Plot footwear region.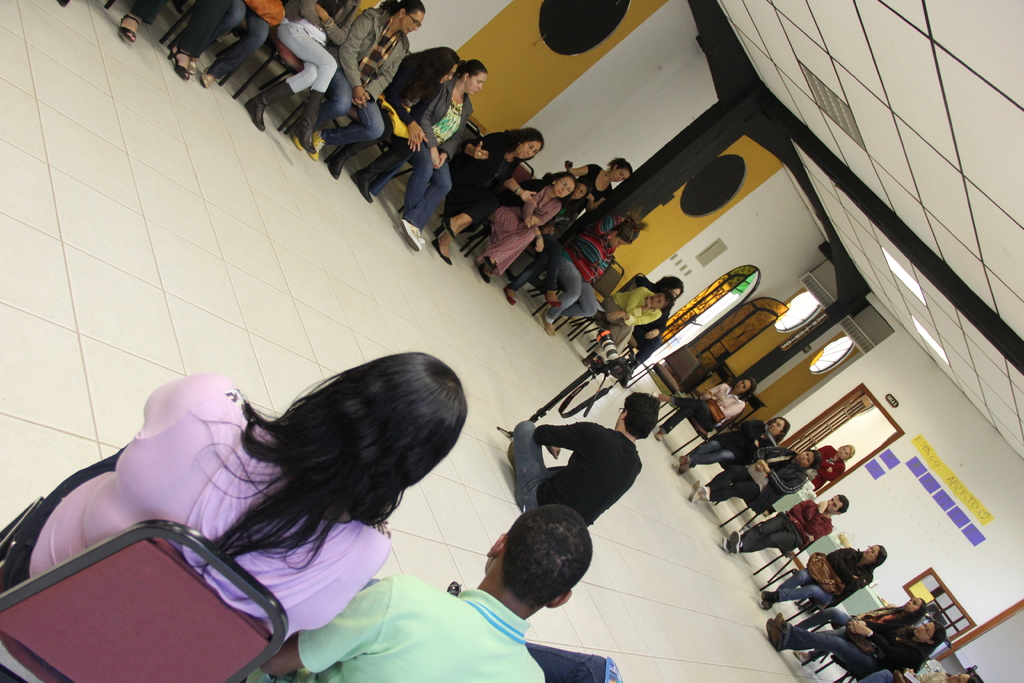
Plotted at BBox(244, 78, 297, 131).
